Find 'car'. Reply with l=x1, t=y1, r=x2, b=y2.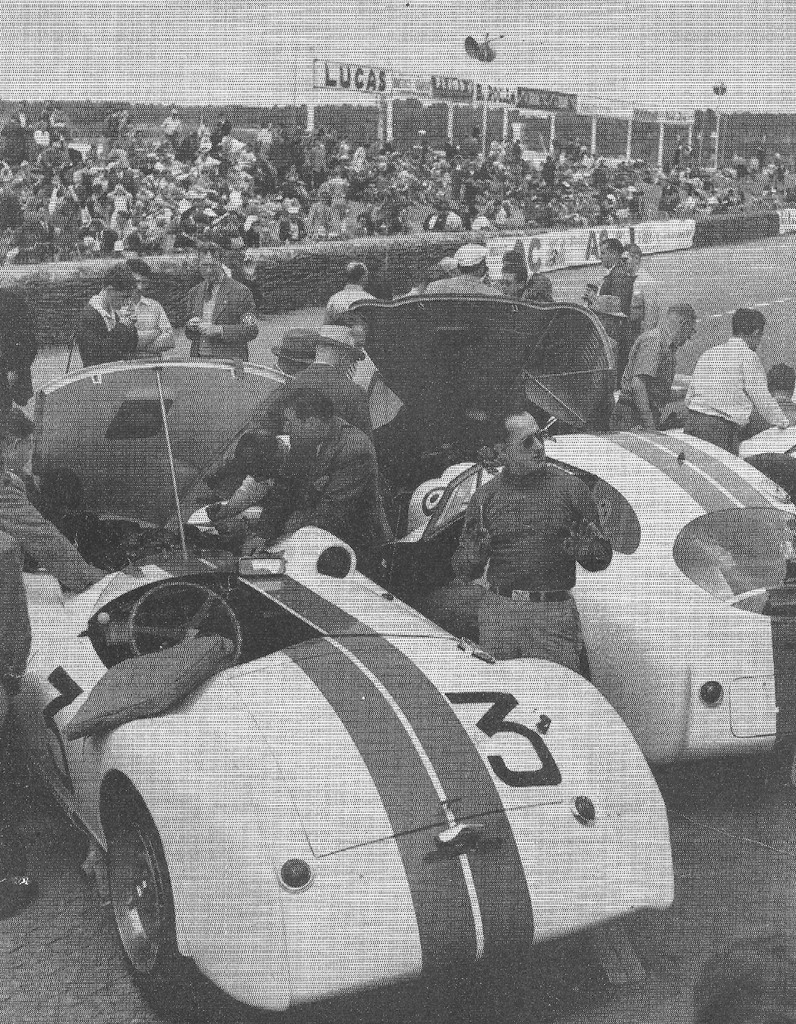
l=0, t=356, r=674, b=1022.
